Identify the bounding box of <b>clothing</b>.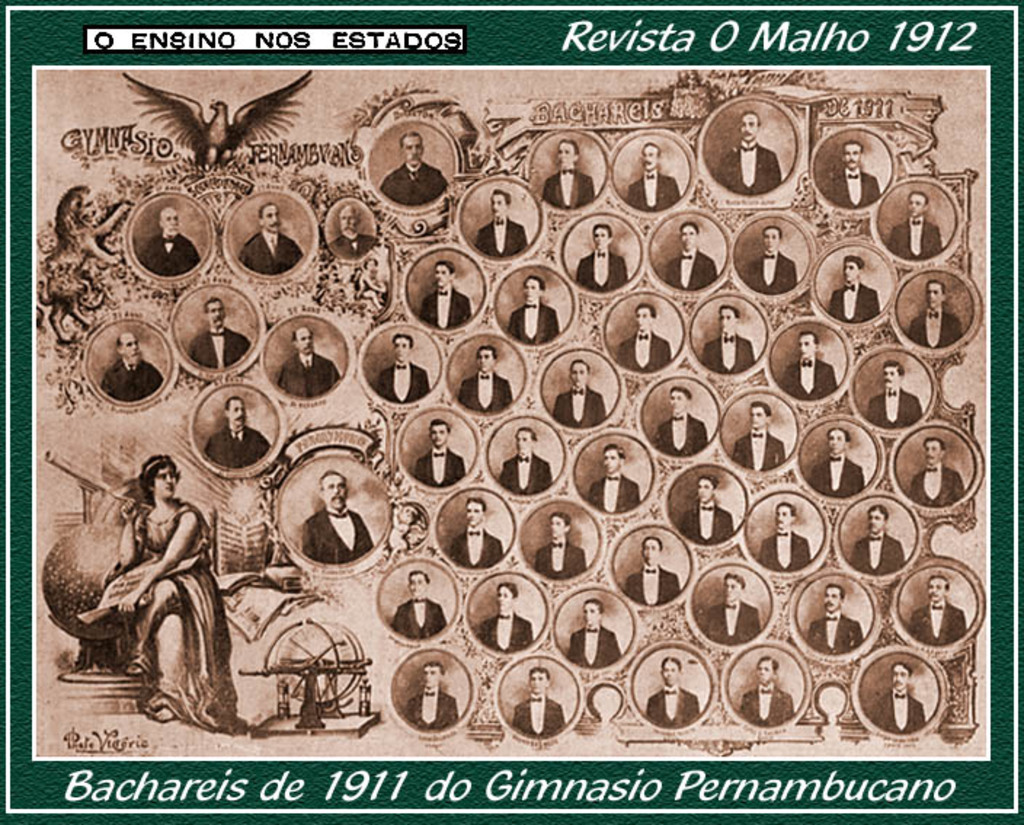
detection(831, 284, 880, 320).
